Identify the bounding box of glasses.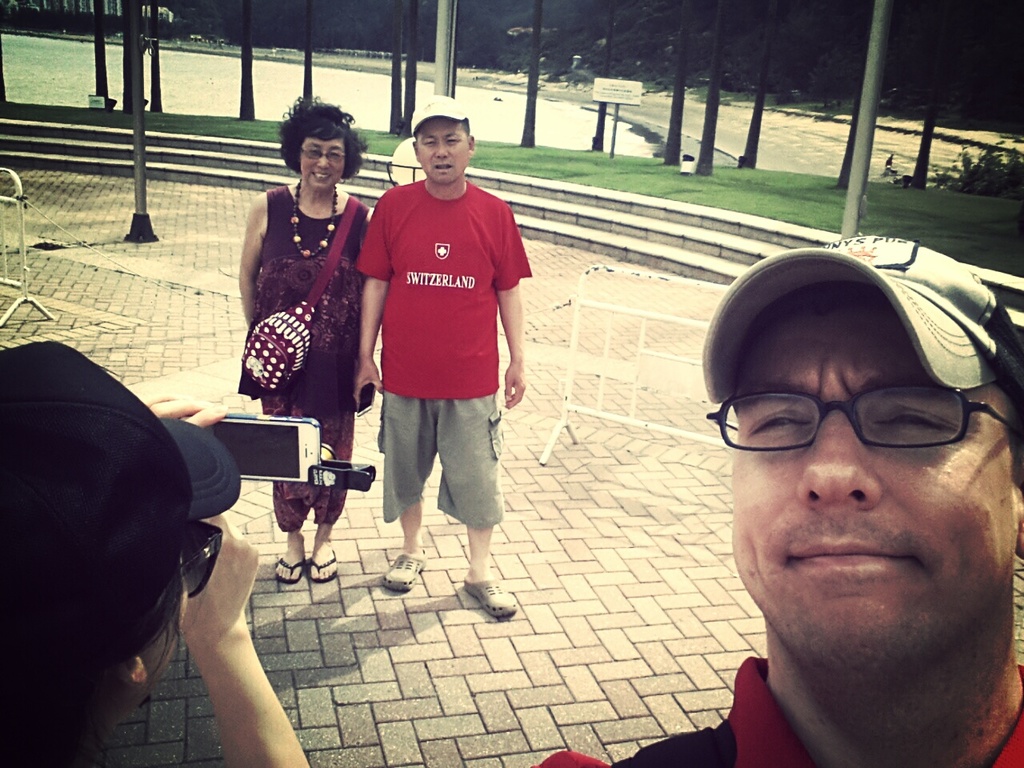
<bbox>300, 146, 346, 156</bbox>.
